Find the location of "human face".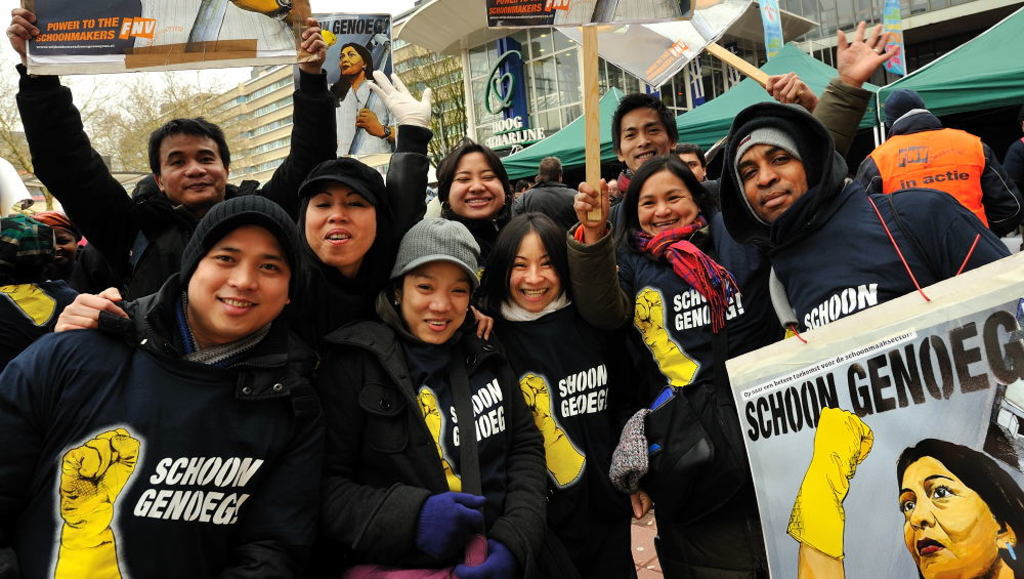
Location: [x1=905, y1=448, x2=1006, y2=578].
